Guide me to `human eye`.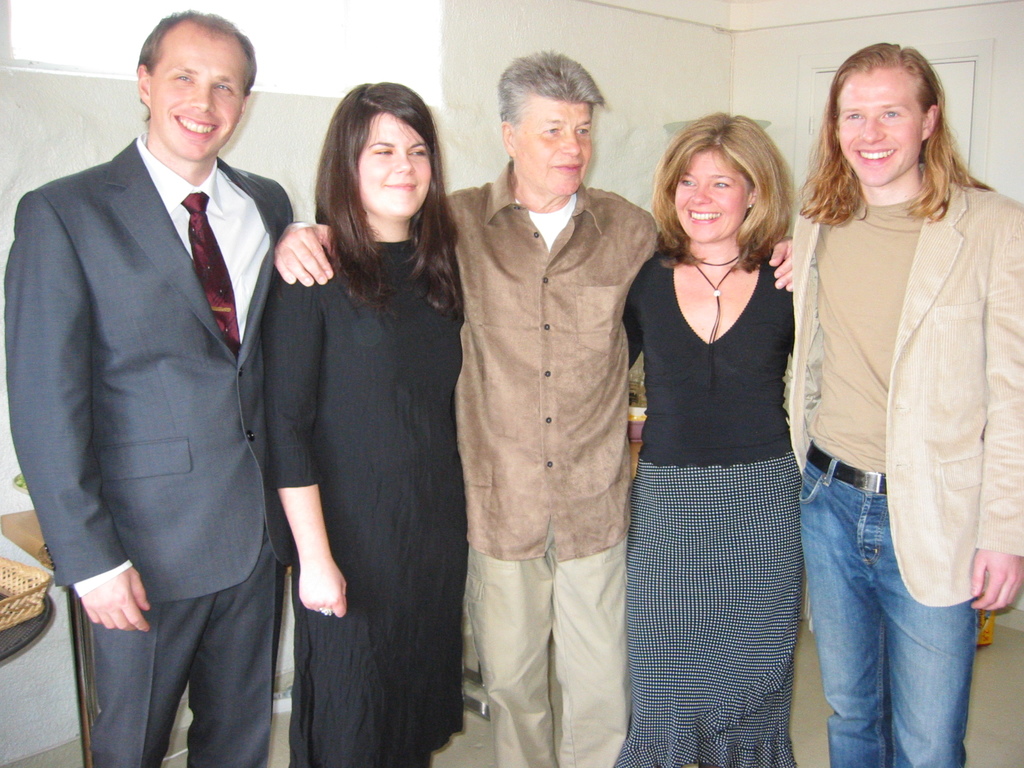
Guidance: <box>411,145,429,161</box>.
